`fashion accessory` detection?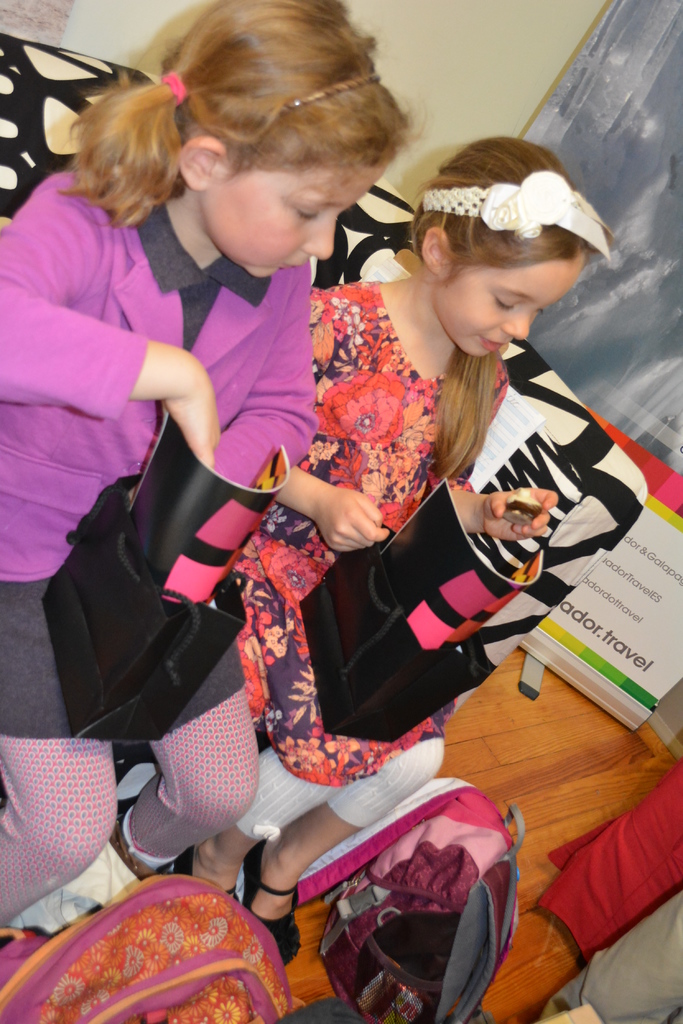
Rect(246, 844, 303, 967)
